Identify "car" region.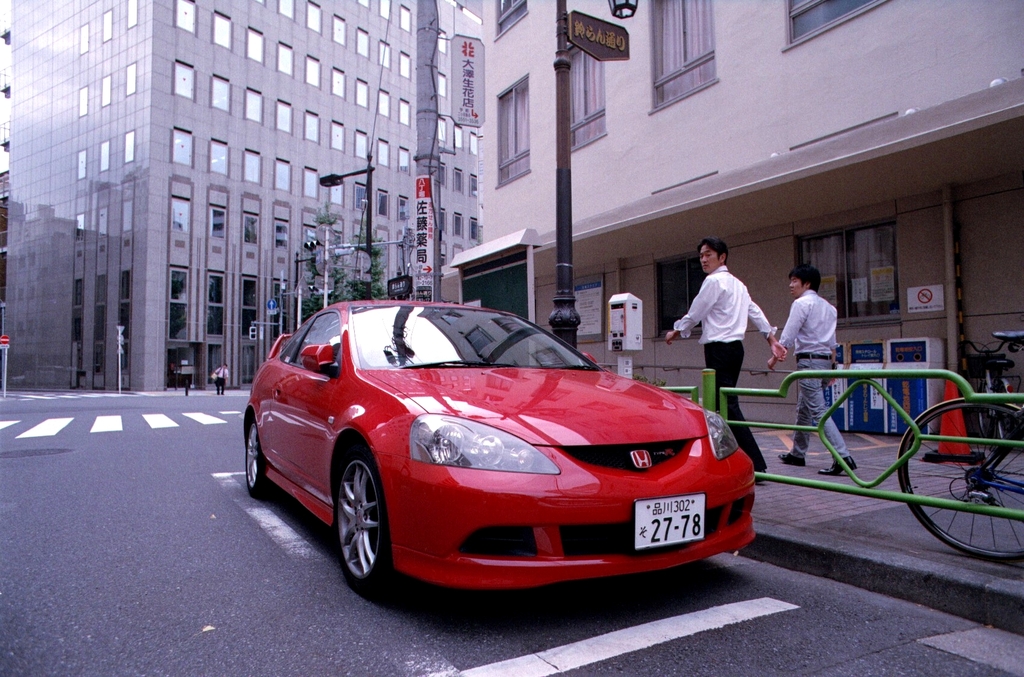
Region: (243,297,758,590).
